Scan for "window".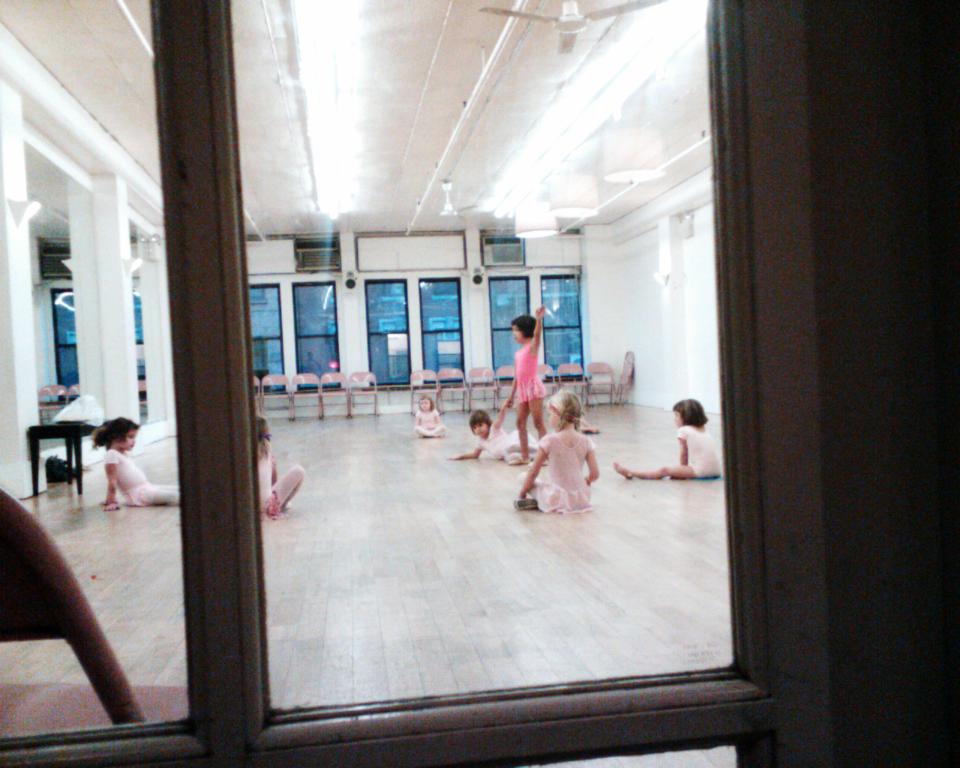
Scan result: {"x1": 133, "y1": 285, "x2": 150, "y2": 398}.
